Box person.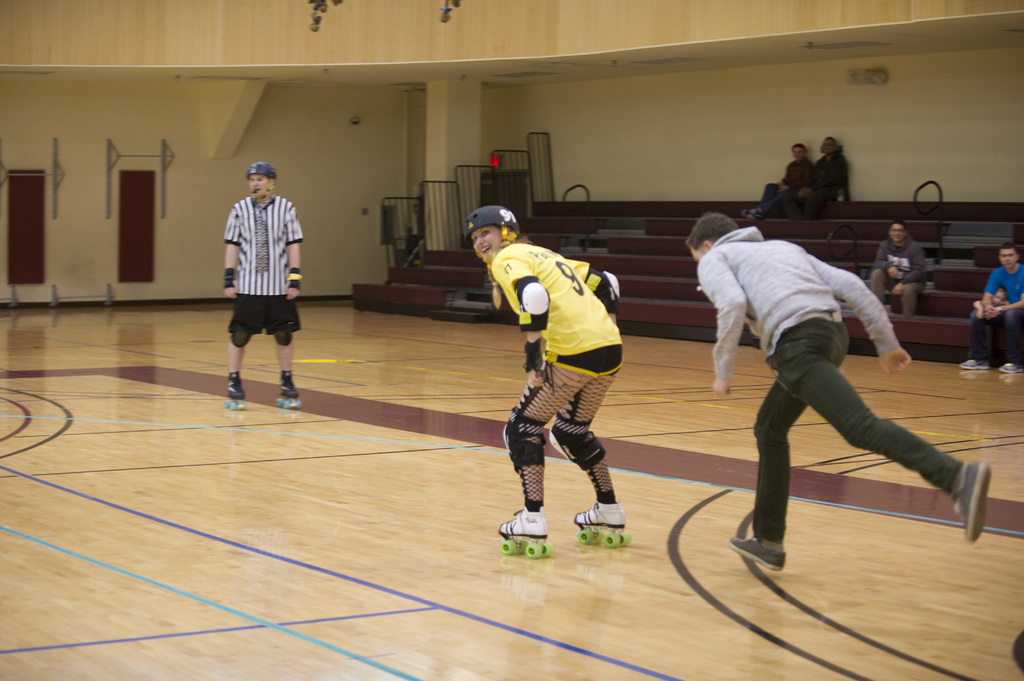
<box>465,204,627,543</box>.
